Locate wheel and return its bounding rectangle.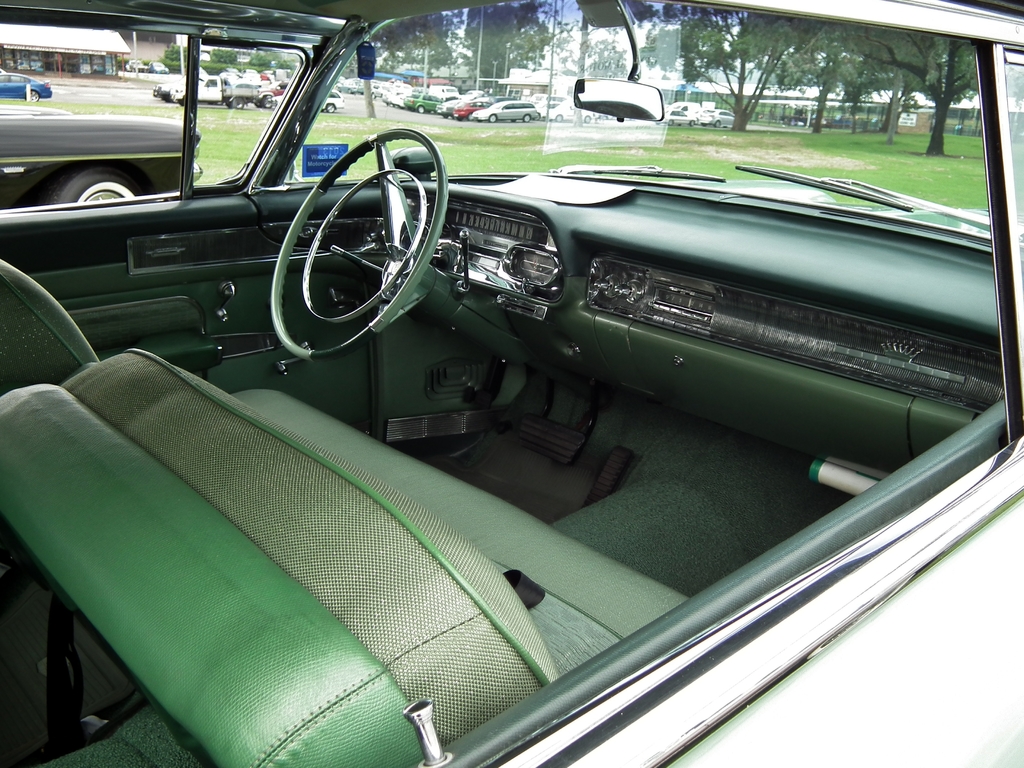
region(373, 93, 377, 97).
